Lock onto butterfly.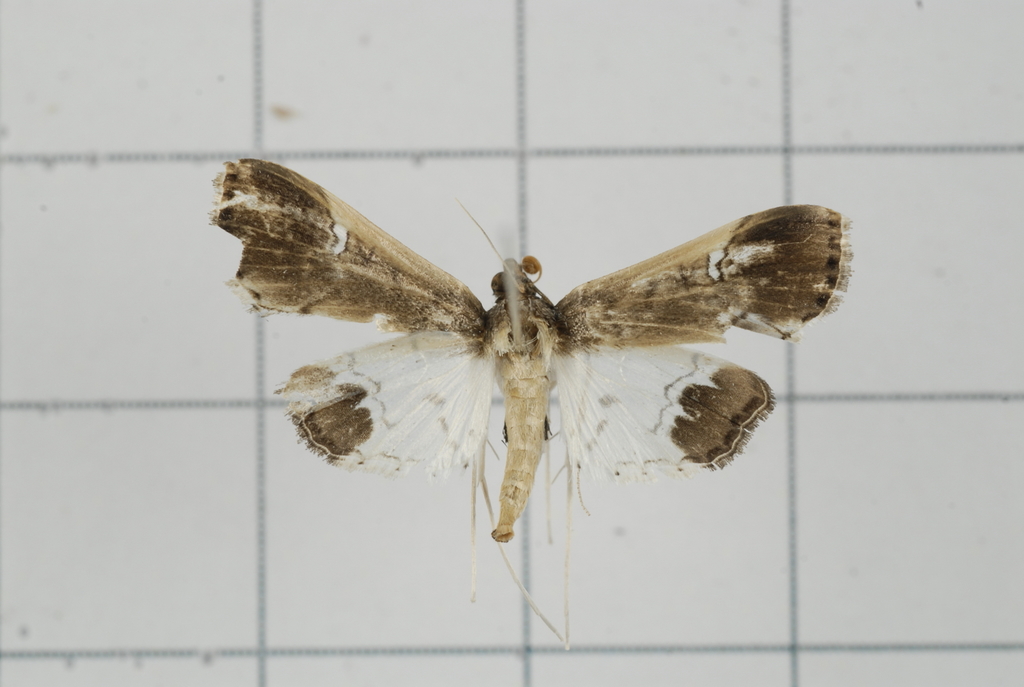
Locked: (211,156,852,646).
